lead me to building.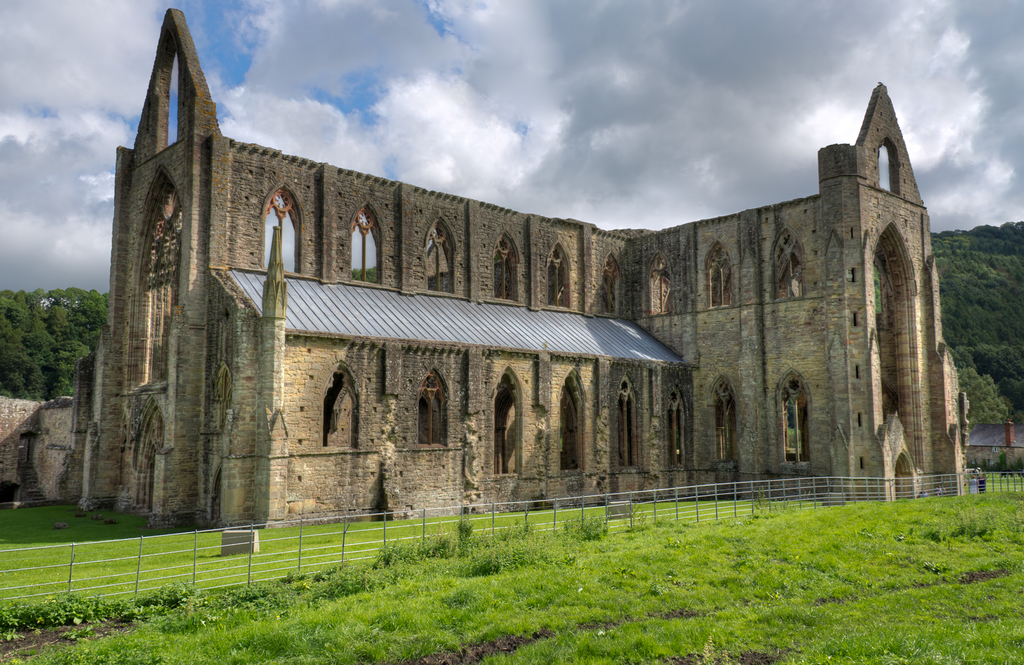
Lead to BBox(70, 6, 987, 534).
